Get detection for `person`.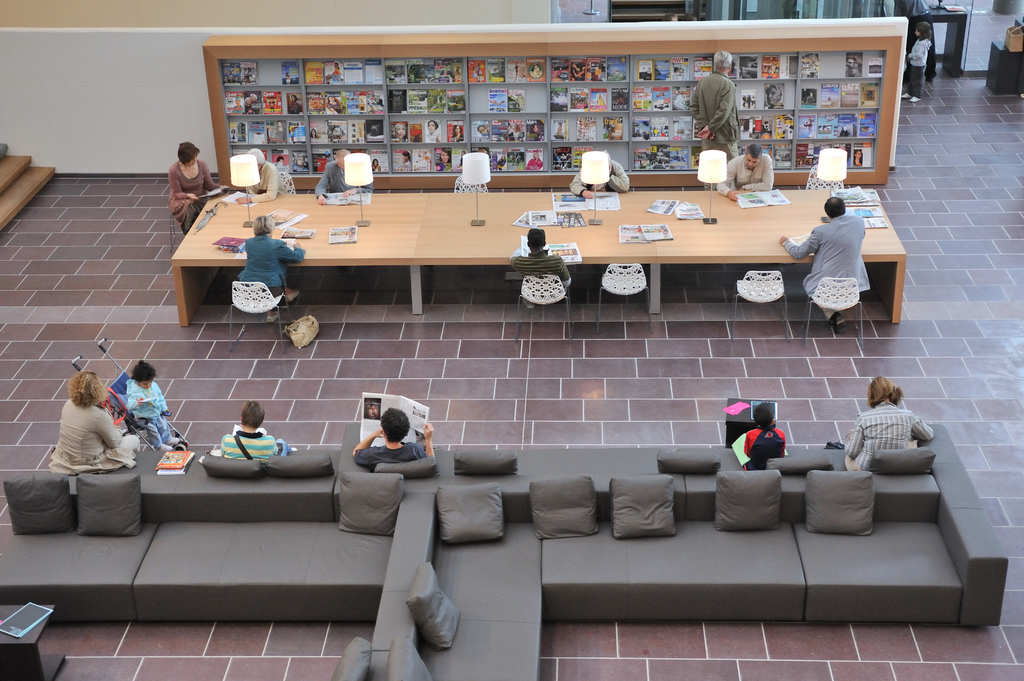
Detection: crop(394, 124, 404, 136).
